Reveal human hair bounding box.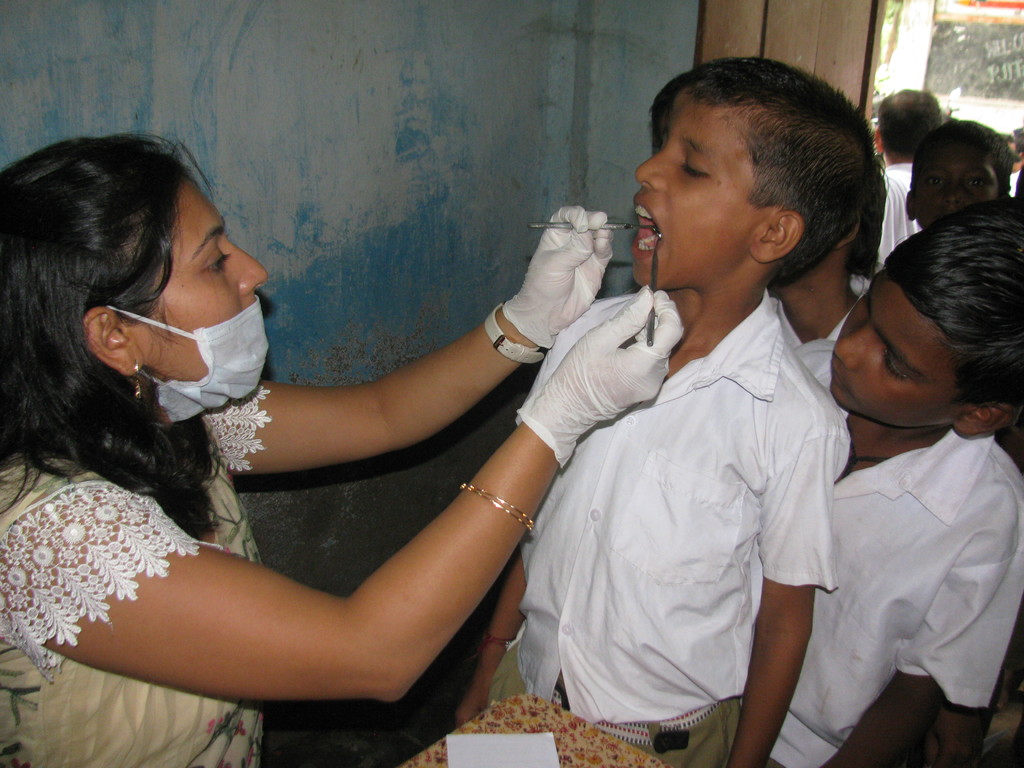
Revealed: <box>648,70,689,153</box>.
